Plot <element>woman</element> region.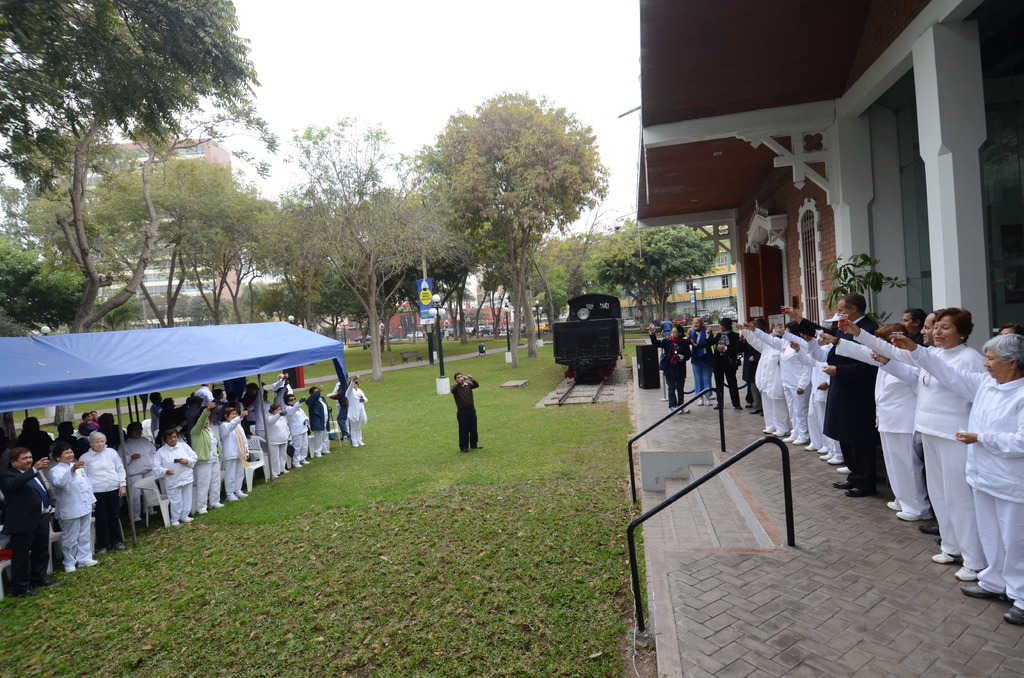
Plotted at 820, 323, 934, 521.
